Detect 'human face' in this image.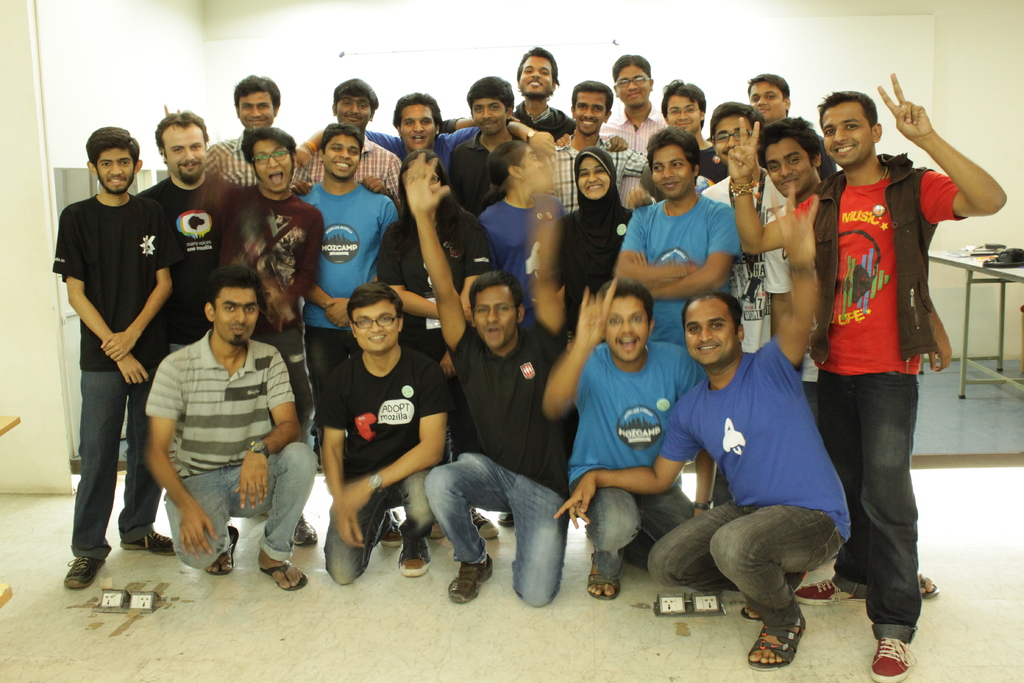
Detection: locate(473, 287, 513, 341).
